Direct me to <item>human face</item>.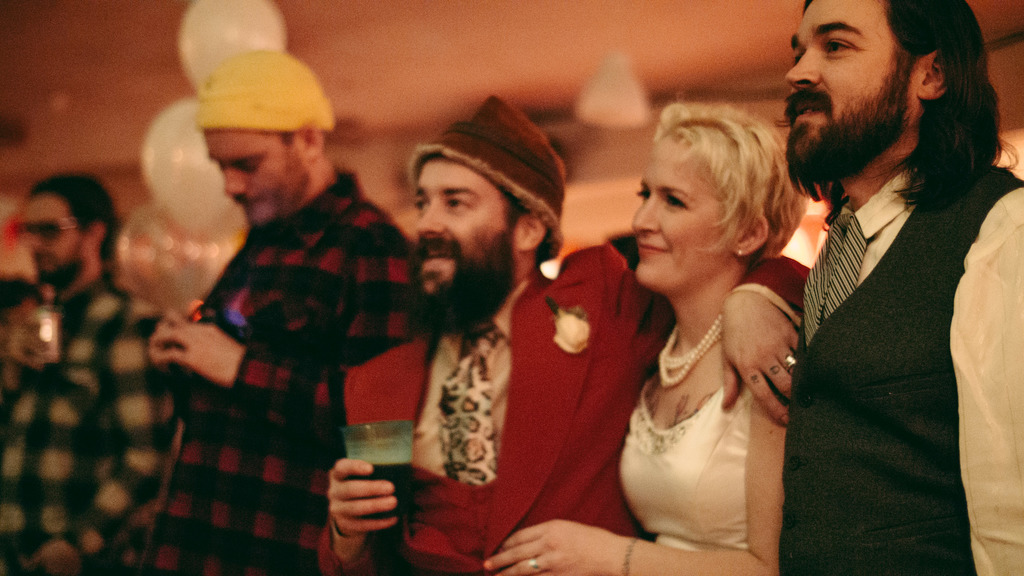
Direction: pyautogui.locateOnScreen(631, 146, 736, 298).
